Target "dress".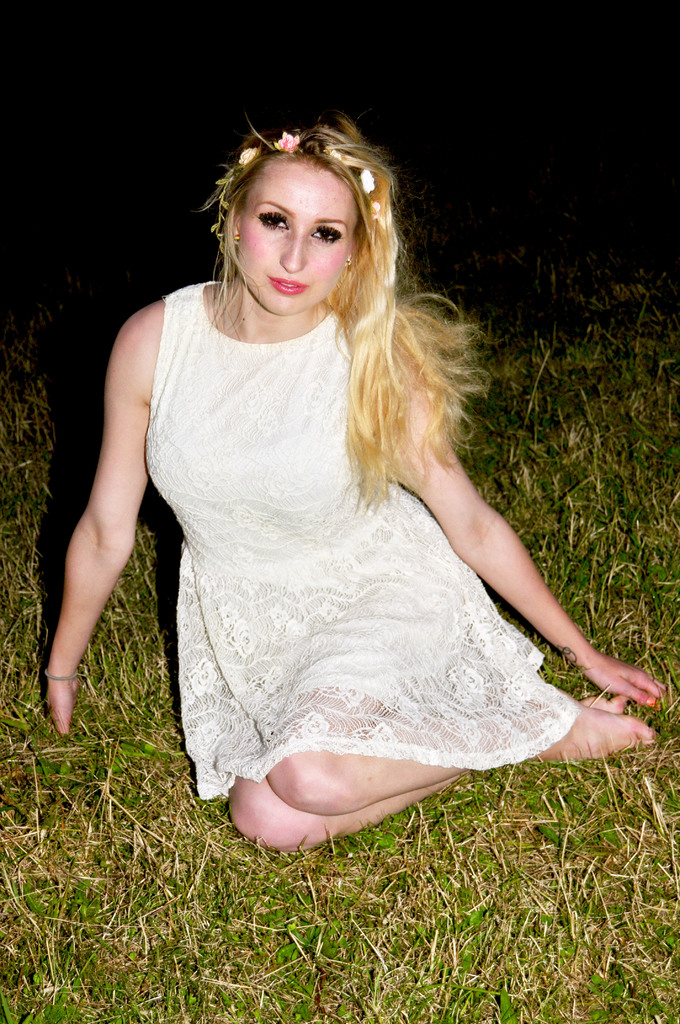
Target region: left=147, top=279, right=576, bottom=799.
